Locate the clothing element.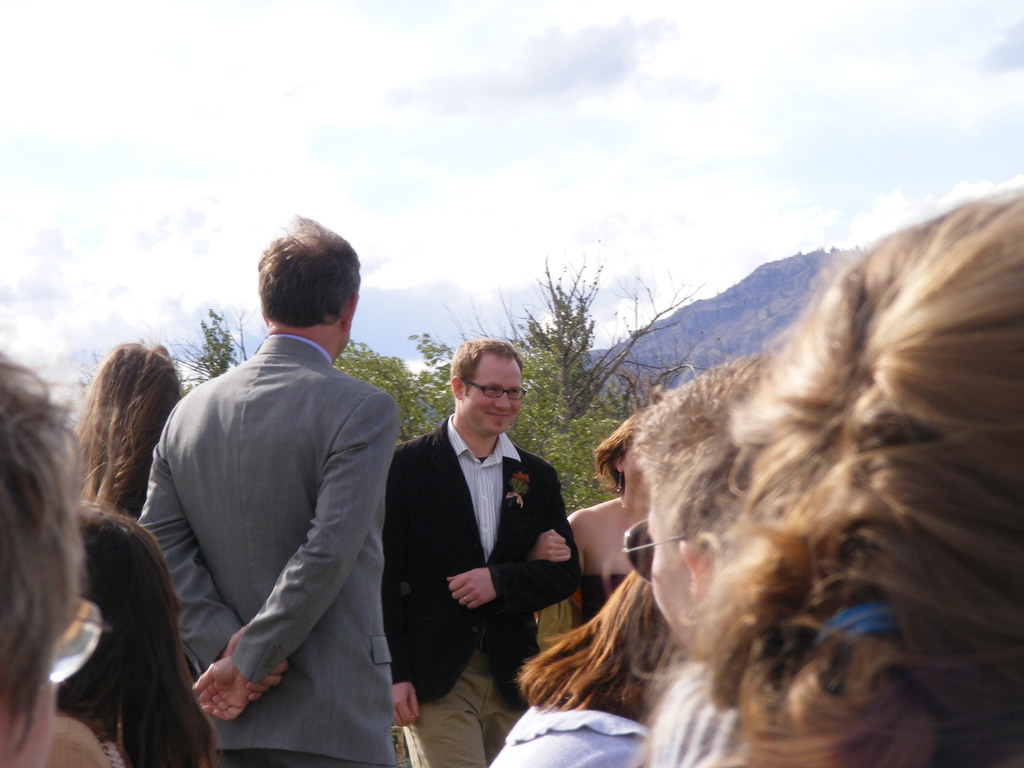
Element bbox: [490, 705, 645, 767].
